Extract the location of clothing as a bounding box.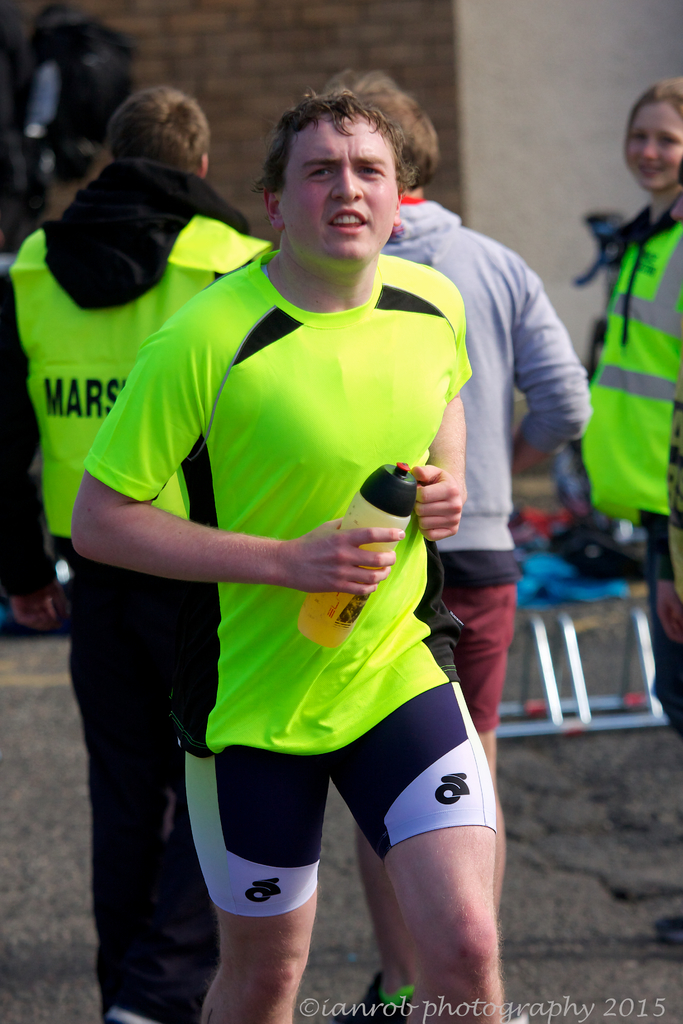
583, 192, 682, 524.
